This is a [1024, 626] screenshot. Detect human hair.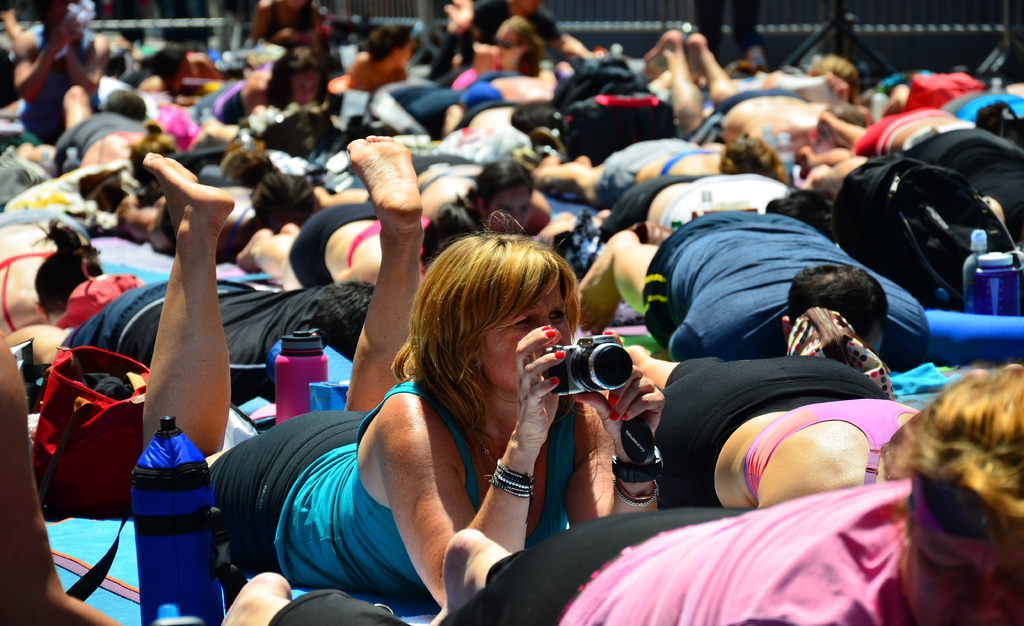
[133, 140, 178, 187].
